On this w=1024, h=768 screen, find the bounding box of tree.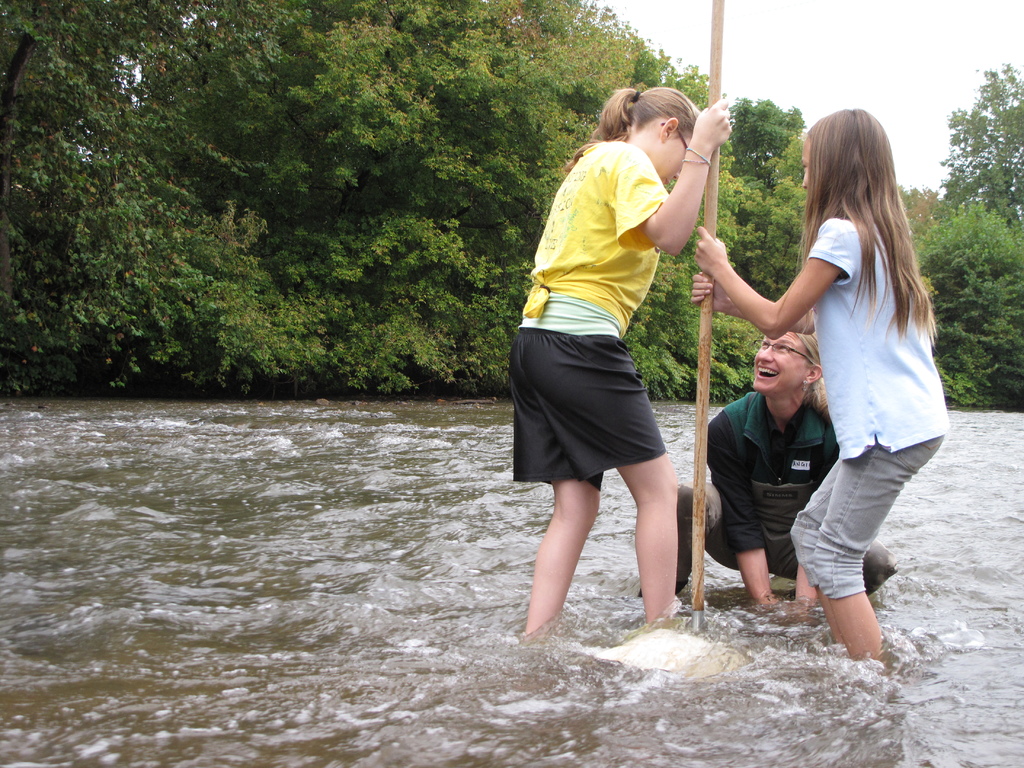
Bounding box: bbox=(898, 51, 1023, 395).
